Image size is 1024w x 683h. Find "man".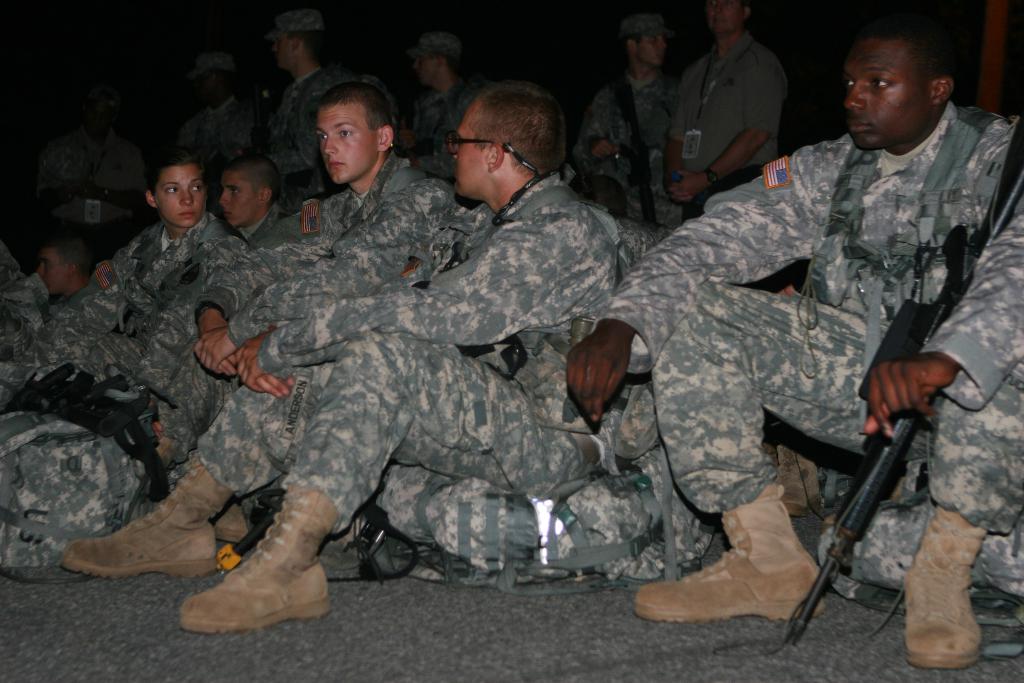
(x1=157, y1=47, x2=271, y2=169).
